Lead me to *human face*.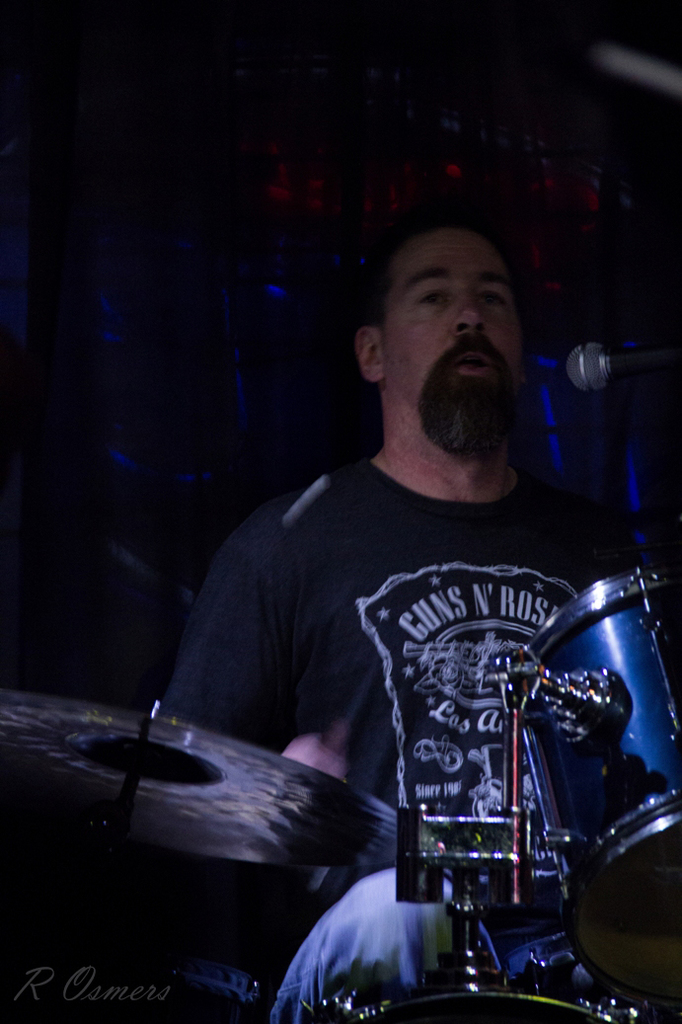
Lead to box(374, 225, 522, 446).
